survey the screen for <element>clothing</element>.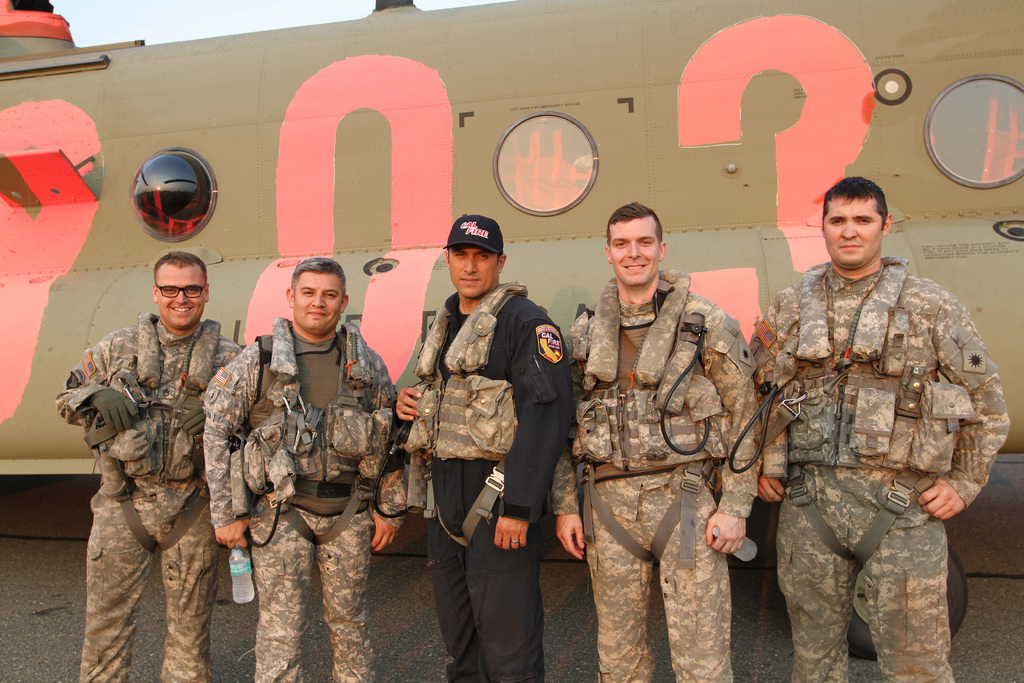
Survey found: [202, 315, 403, 682].
